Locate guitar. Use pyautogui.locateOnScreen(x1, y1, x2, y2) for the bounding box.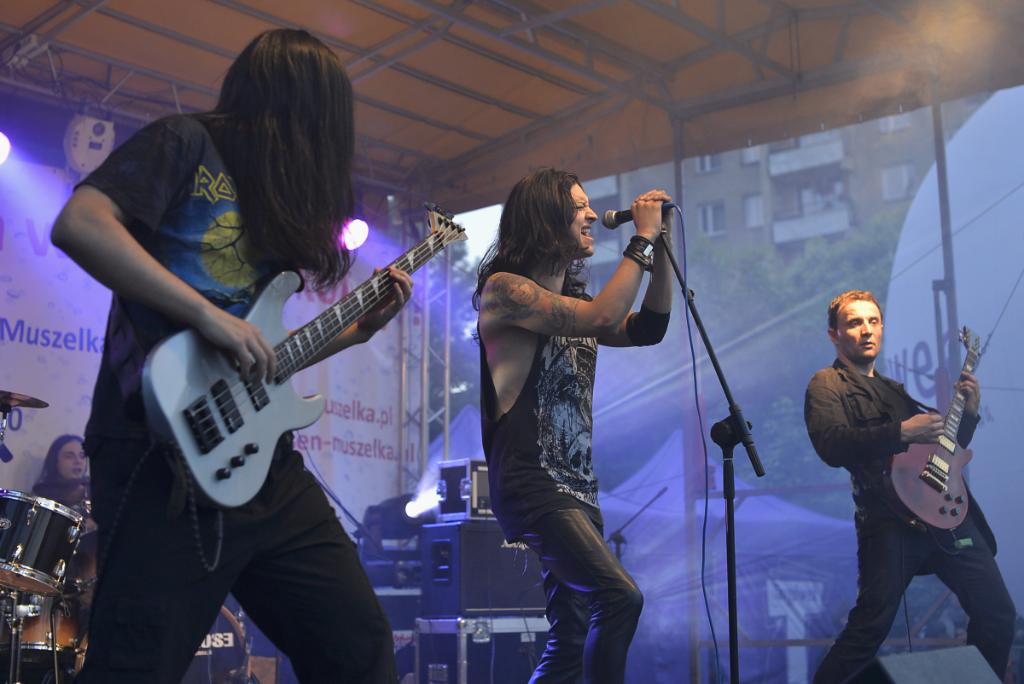
pyautogui.locateOnScreen(886, 323, 986, 536).
